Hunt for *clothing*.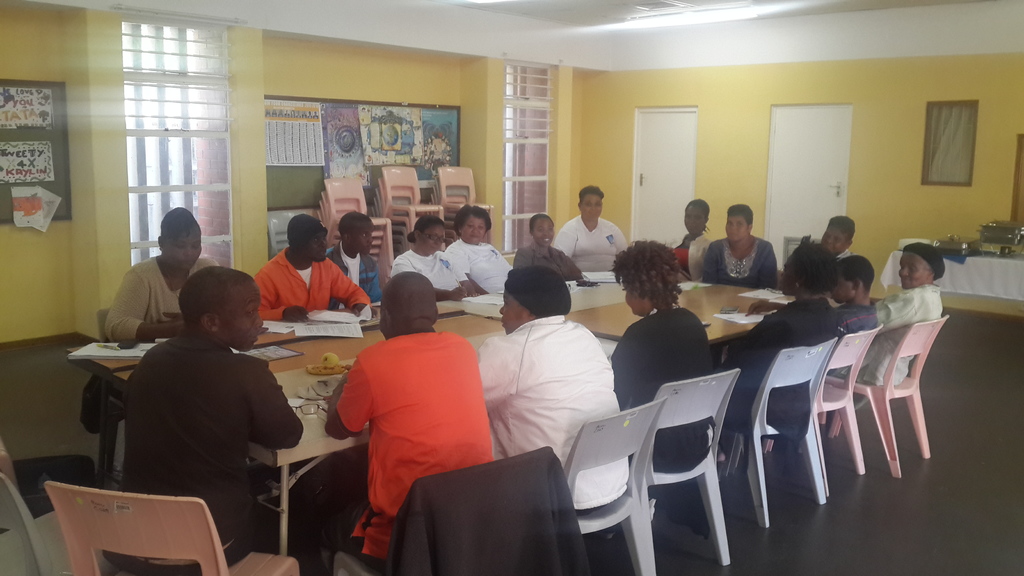
Hunted down at [left=115, top=323, right=316, bottom=575].
